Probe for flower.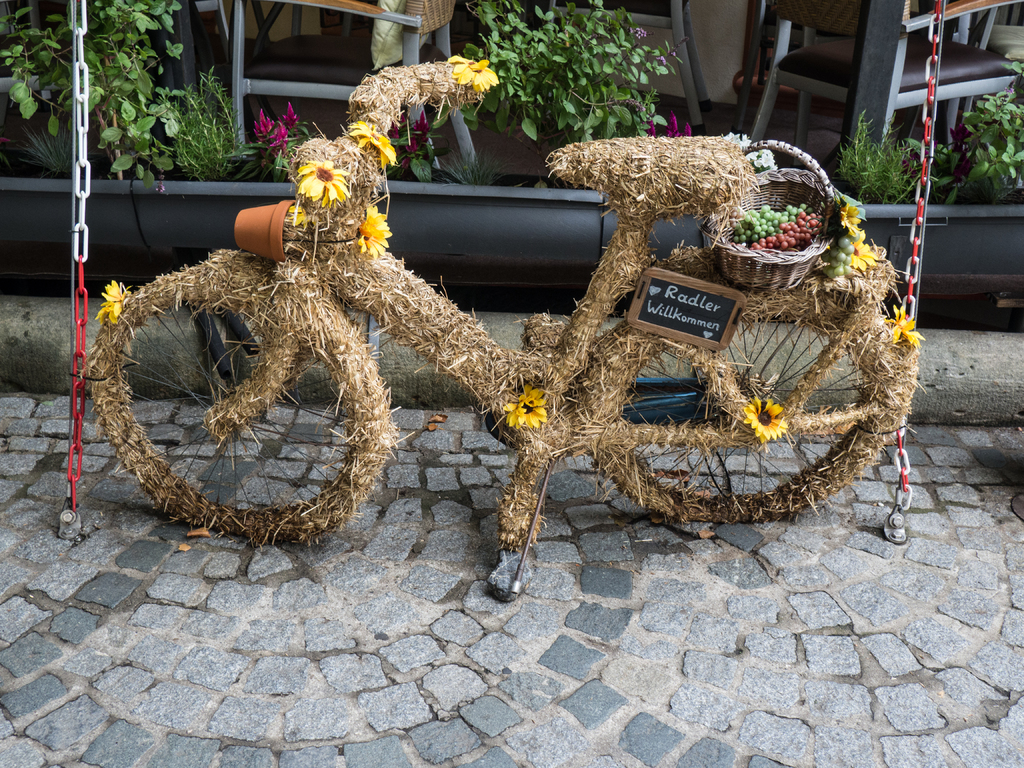
Probe result: 271,124,293,150.
